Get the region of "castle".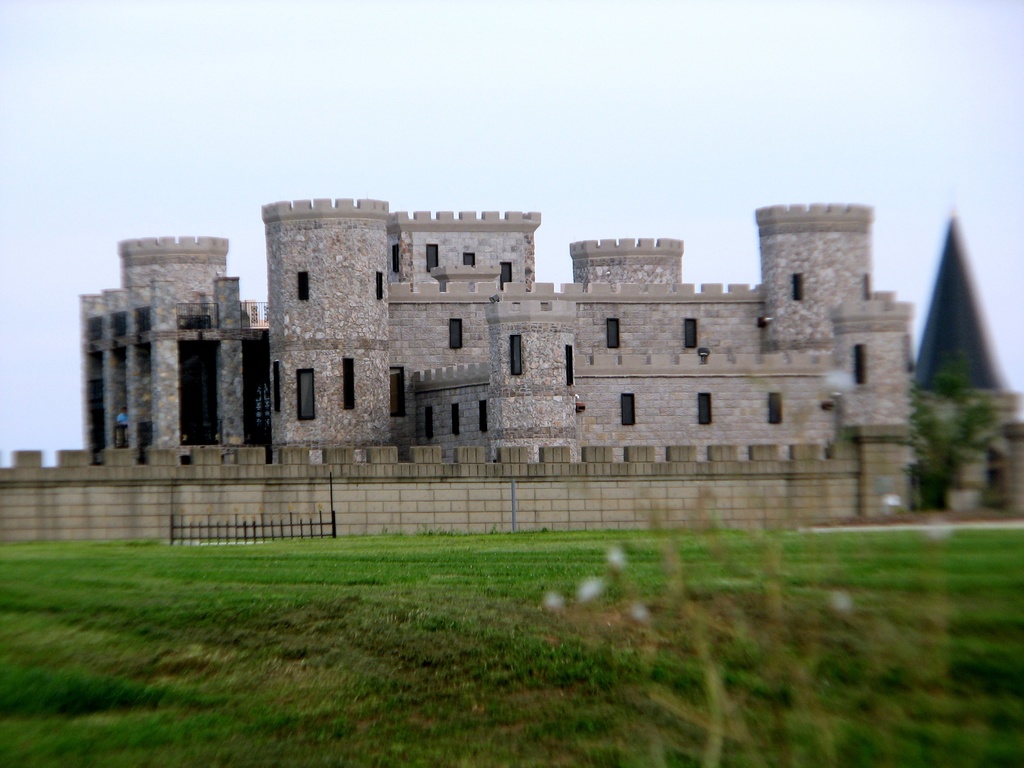
<region>911, 196, 1023, 523</region>.
